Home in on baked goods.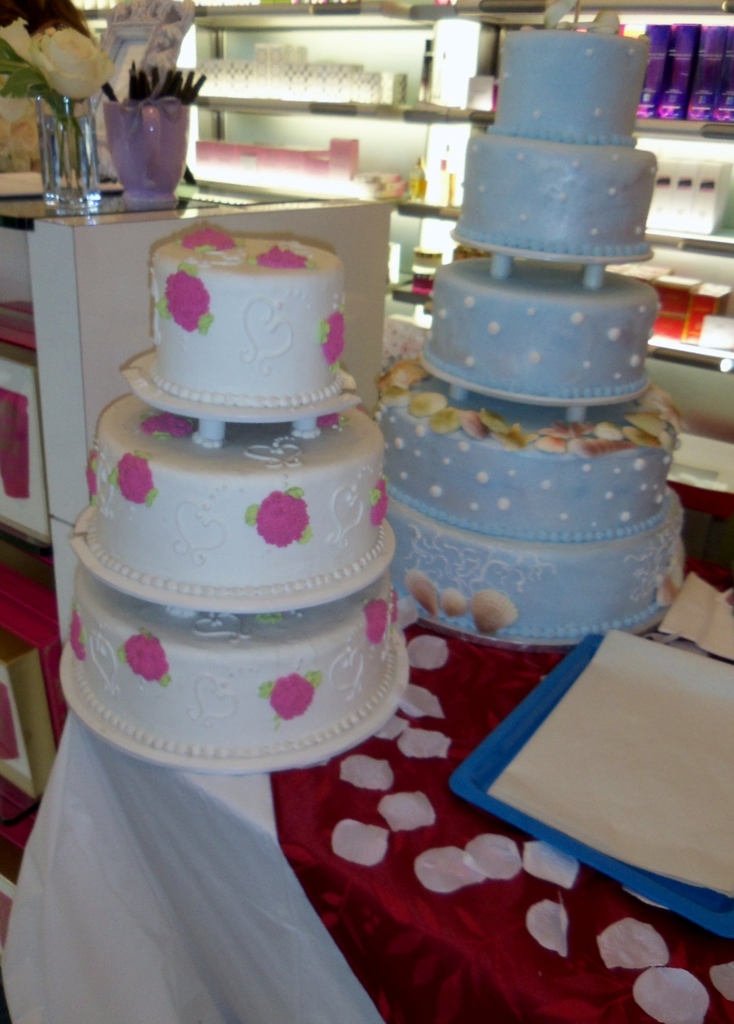
Homed in at <bbox>365, 28, 689, 655</bbox>.
